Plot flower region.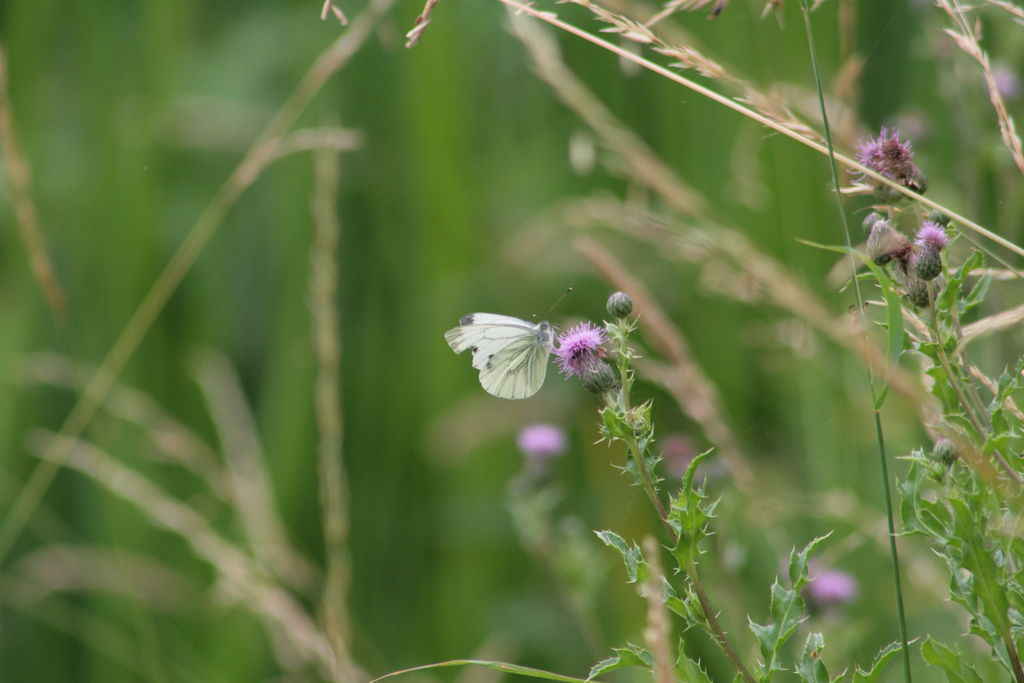
Plotted at (left=848, top=129, right=934, bottom=192).
